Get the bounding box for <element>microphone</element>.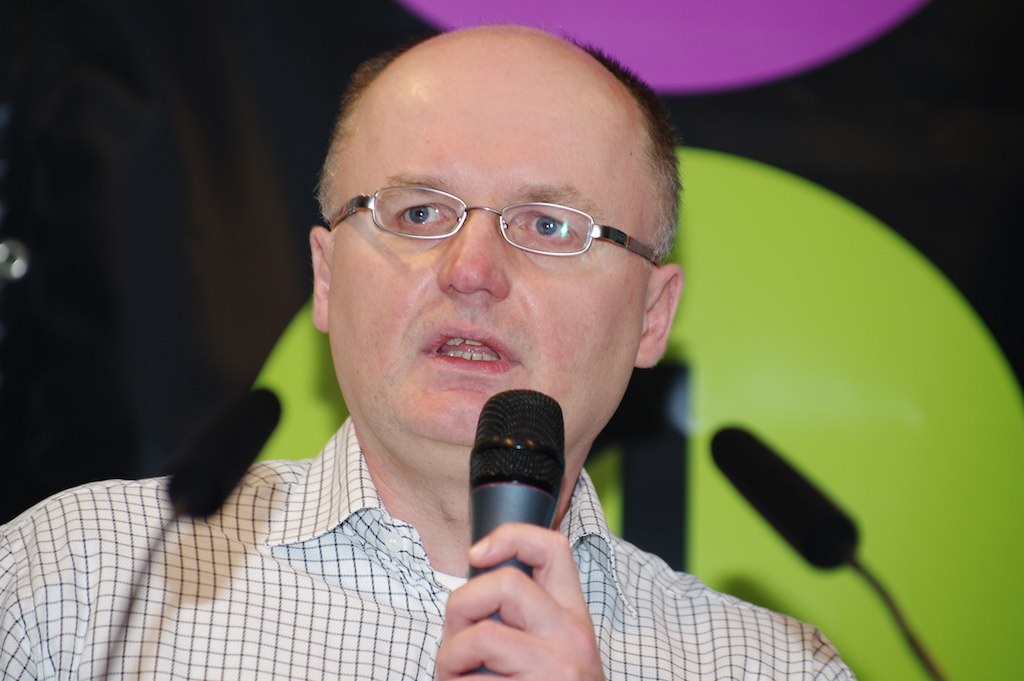
l=703, t=421, r=865, b=574.
